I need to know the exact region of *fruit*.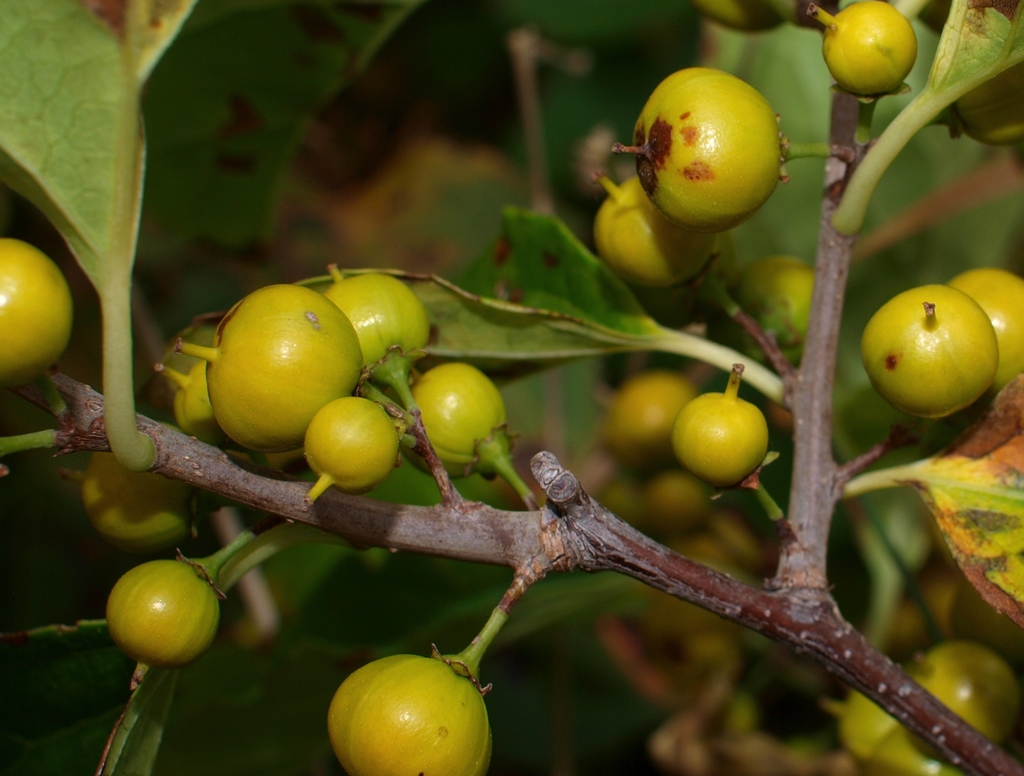
Region: BBox(673, 390, 769, 486).
